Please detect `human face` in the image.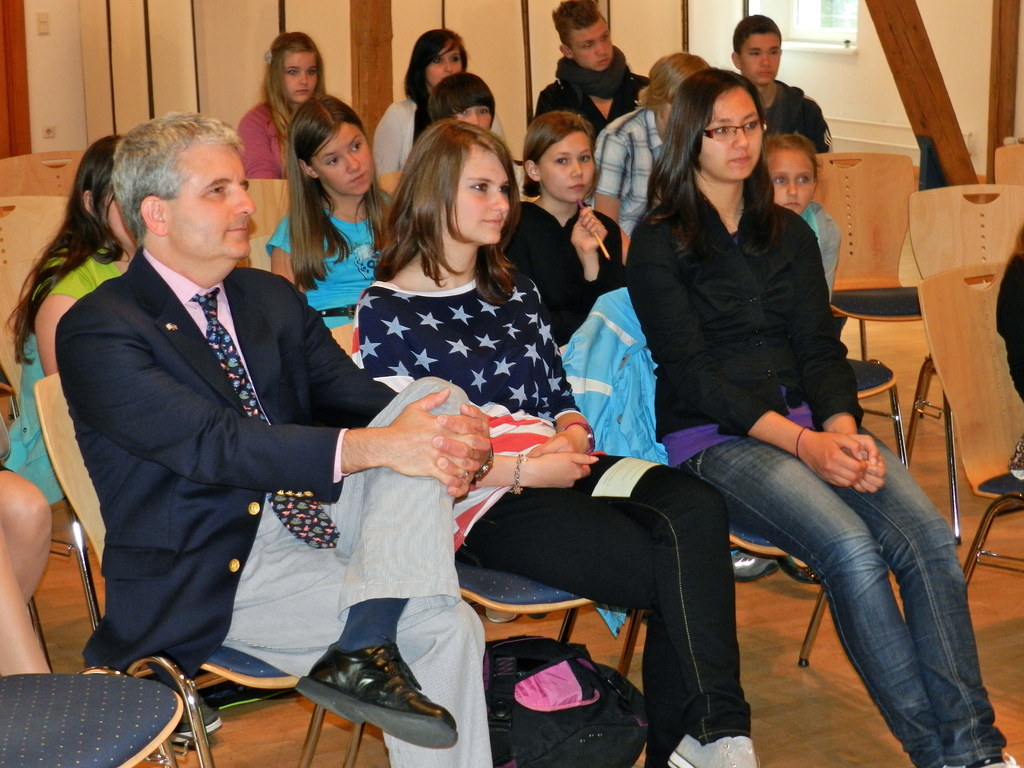
bbox=(582, 29, 611, 68).
